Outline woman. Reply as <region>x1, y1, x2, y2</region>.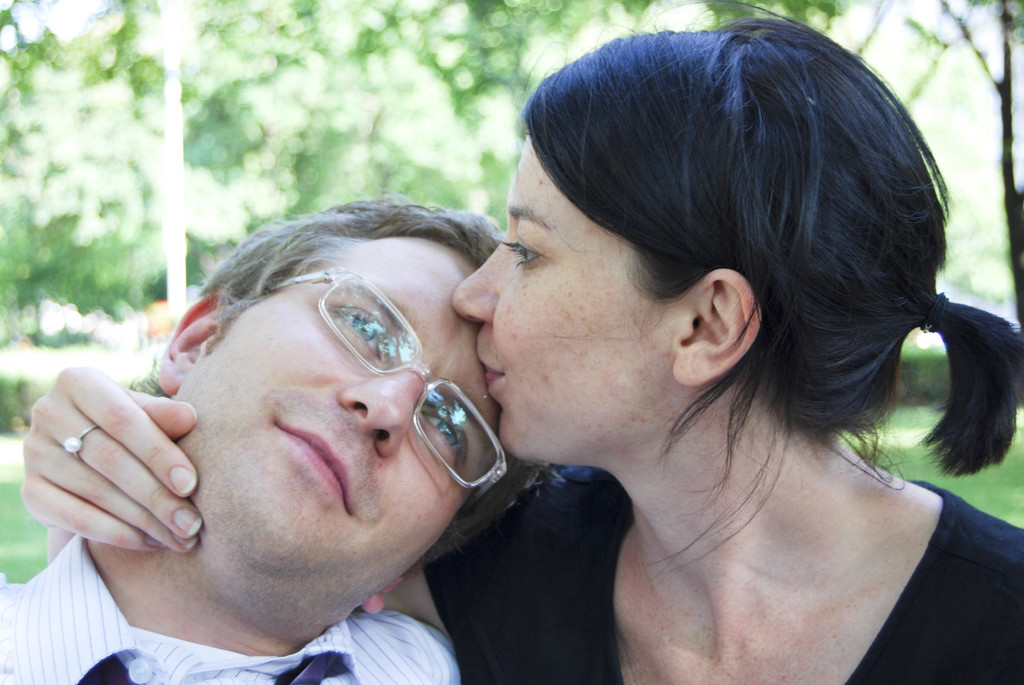
<region>26, 1, 1021, 681</region>.
